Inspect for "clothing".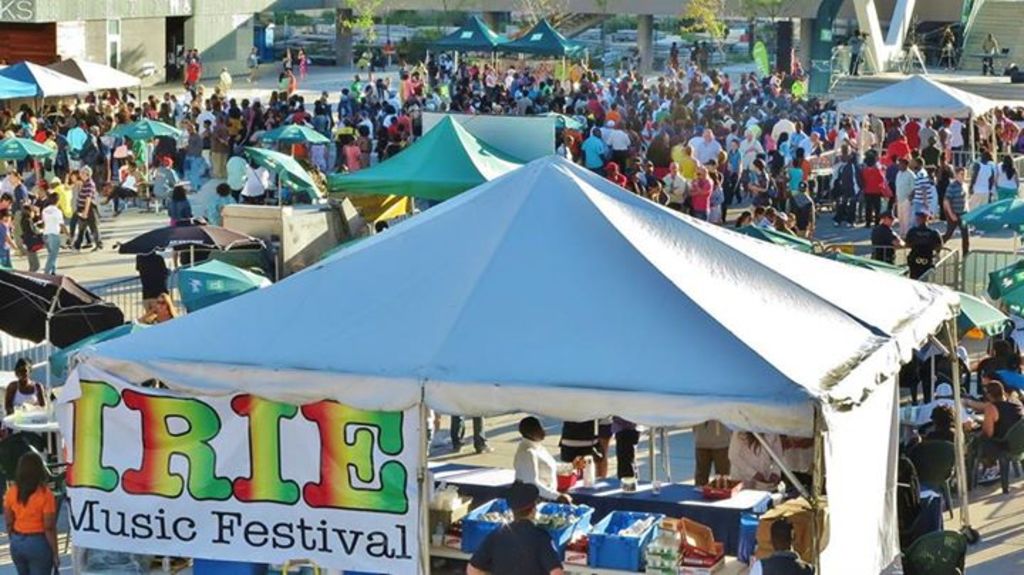
Inspection: bbox=[900, 488, 944, 549].
